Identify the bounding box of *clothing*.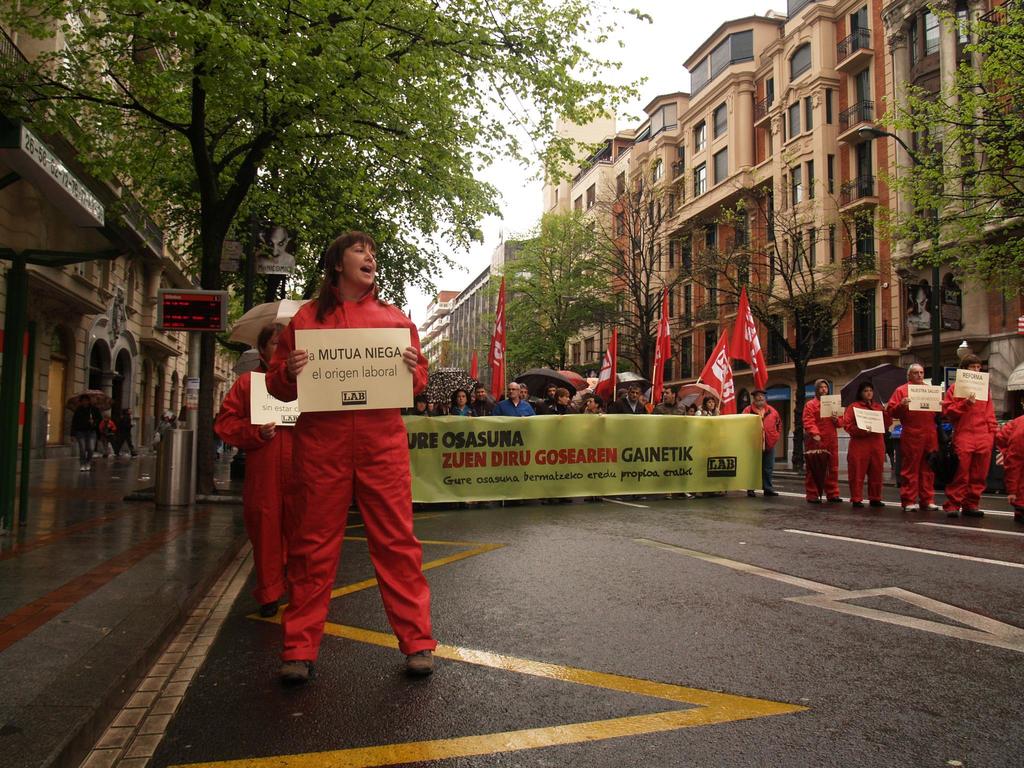
(left=977, top=412, right=1023, bottom=503).
